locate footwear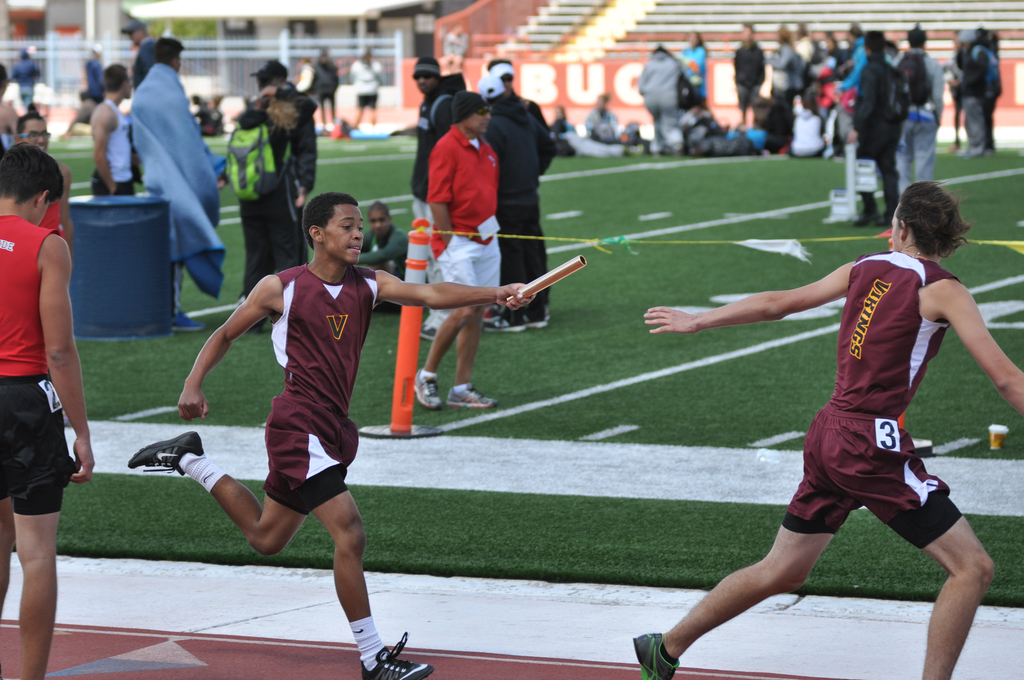
169/306/200/332
